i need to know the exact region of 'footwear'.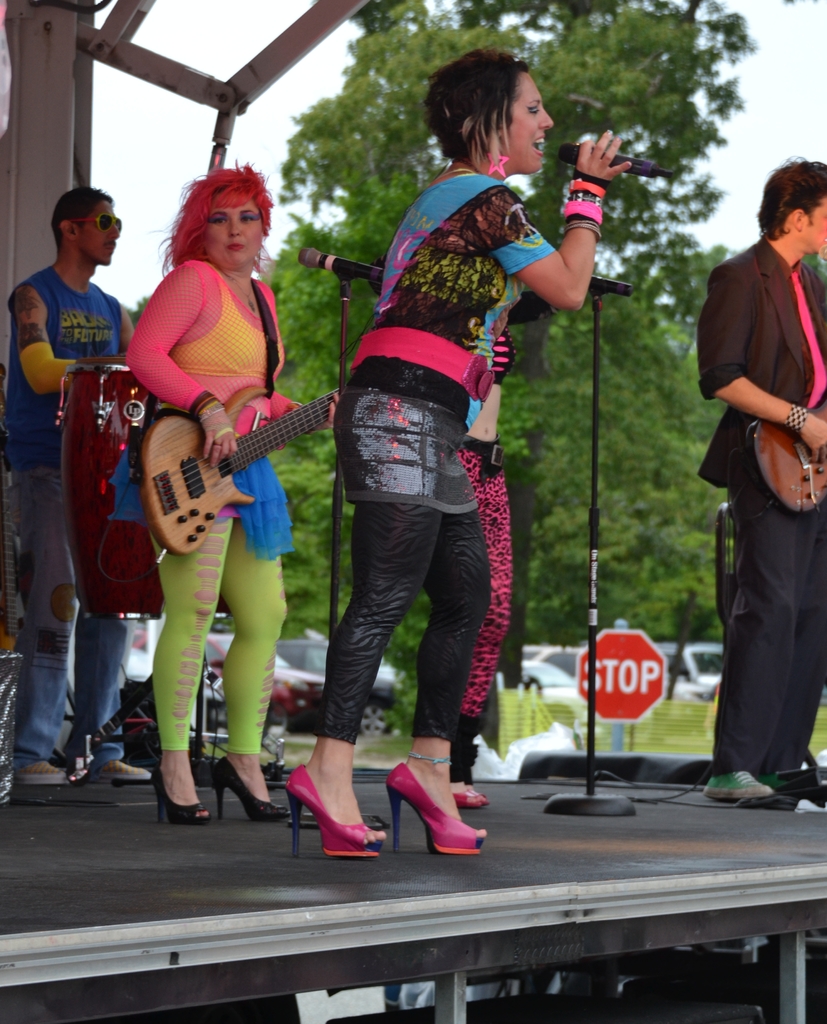
Region: detection(465, 782, 485, 810).
